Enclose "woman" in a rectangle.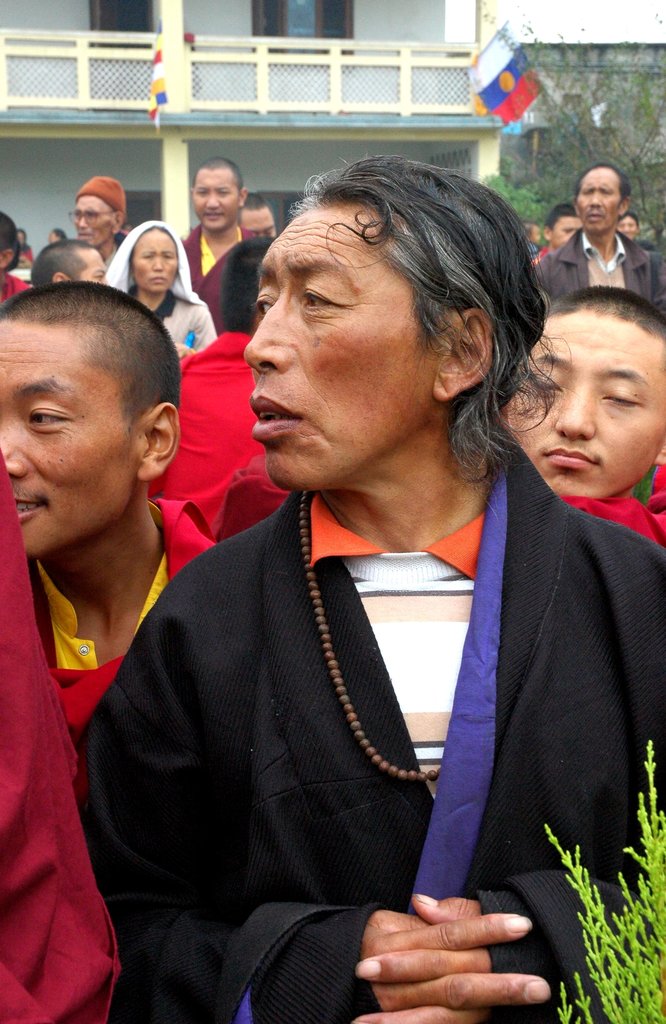
x1=102 y1=212 x2=217 y2=357.
